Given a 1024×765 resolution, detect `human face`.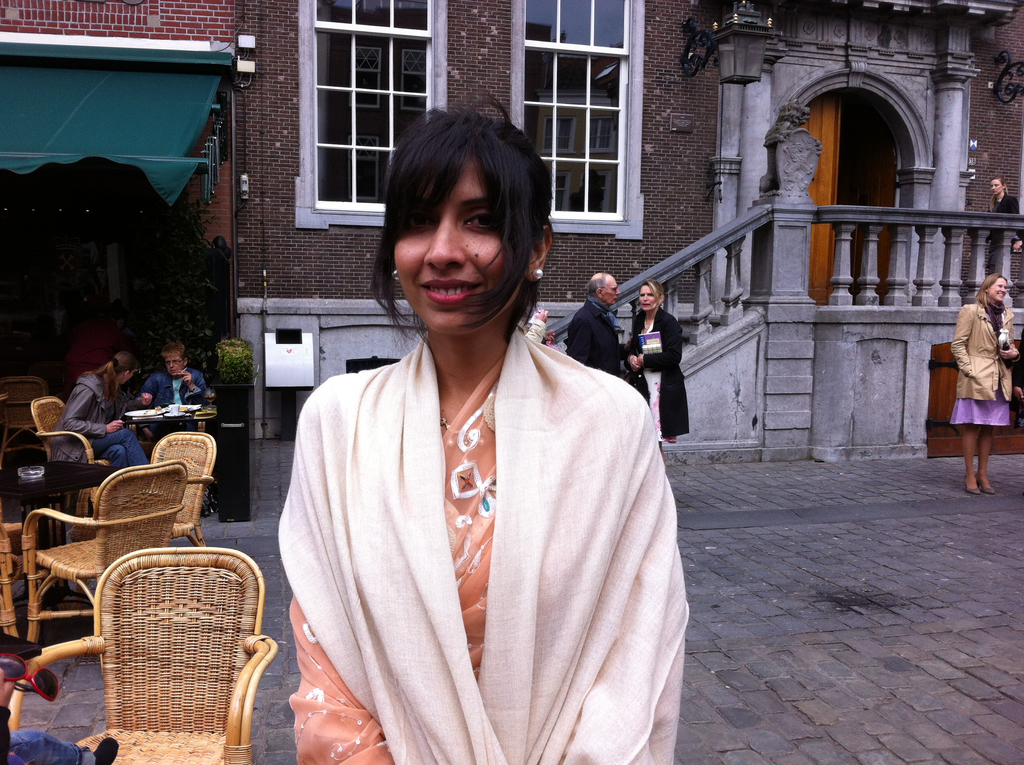
bbox(637, 282, 659, 310).
